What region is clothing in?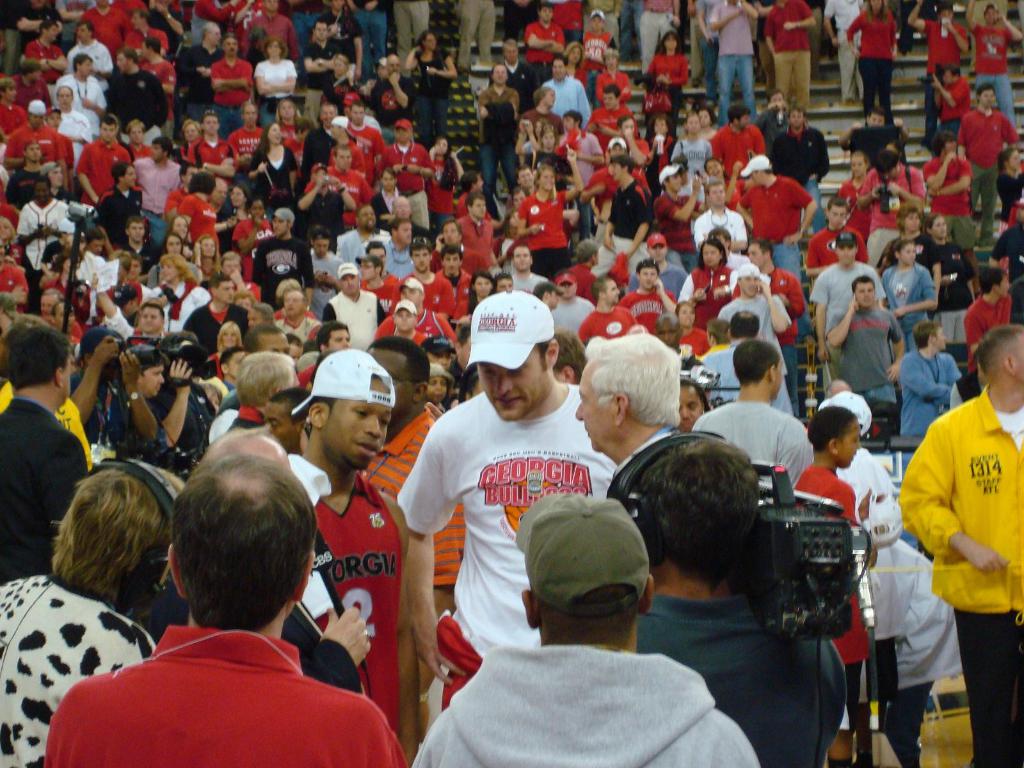
crop(157, 378, 215, 460).
